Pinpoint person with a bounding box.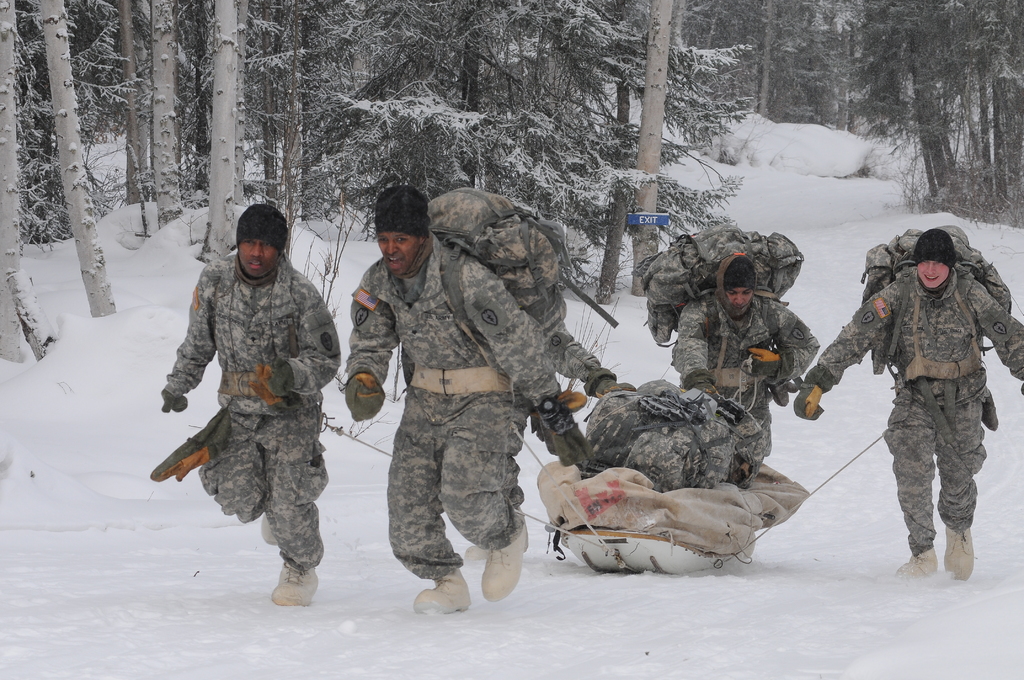
rect(347, 176, 592, 620).
